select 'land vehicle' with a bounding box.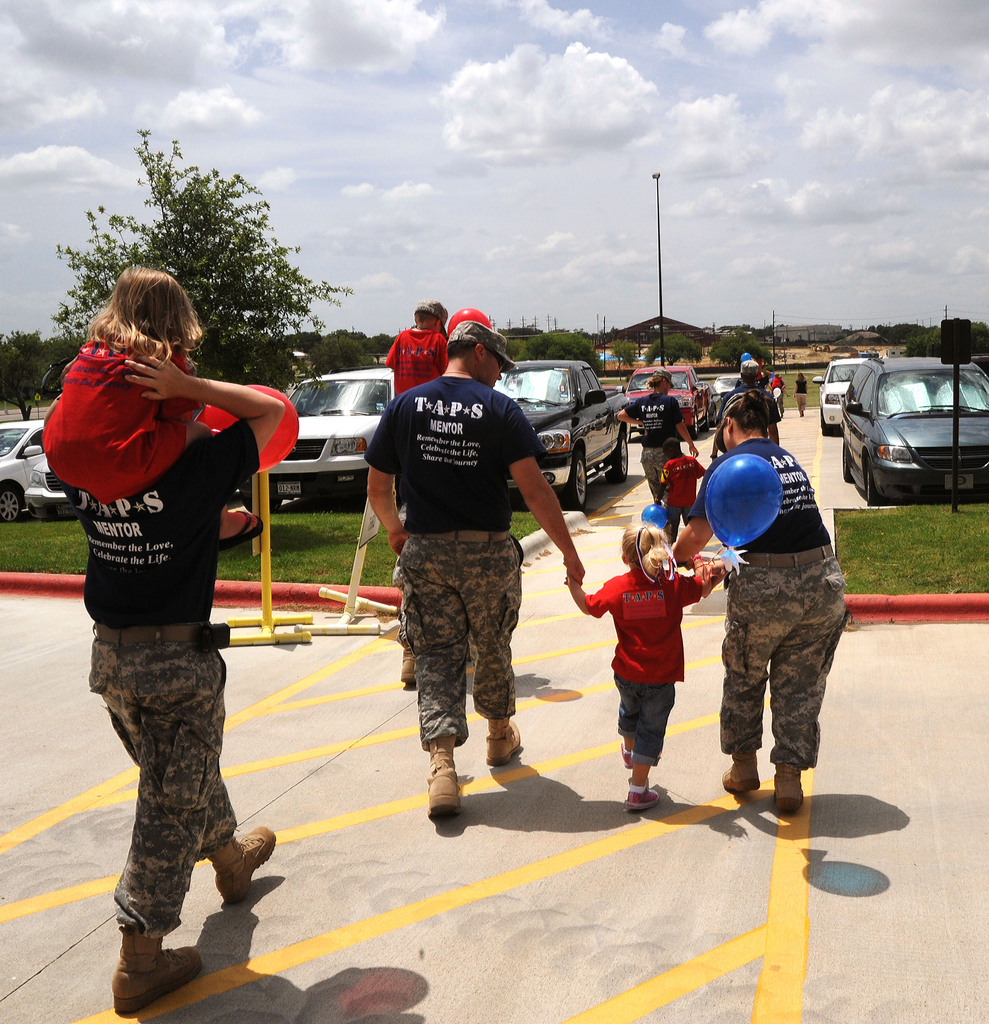
<box>0,419,46,525</box>.
